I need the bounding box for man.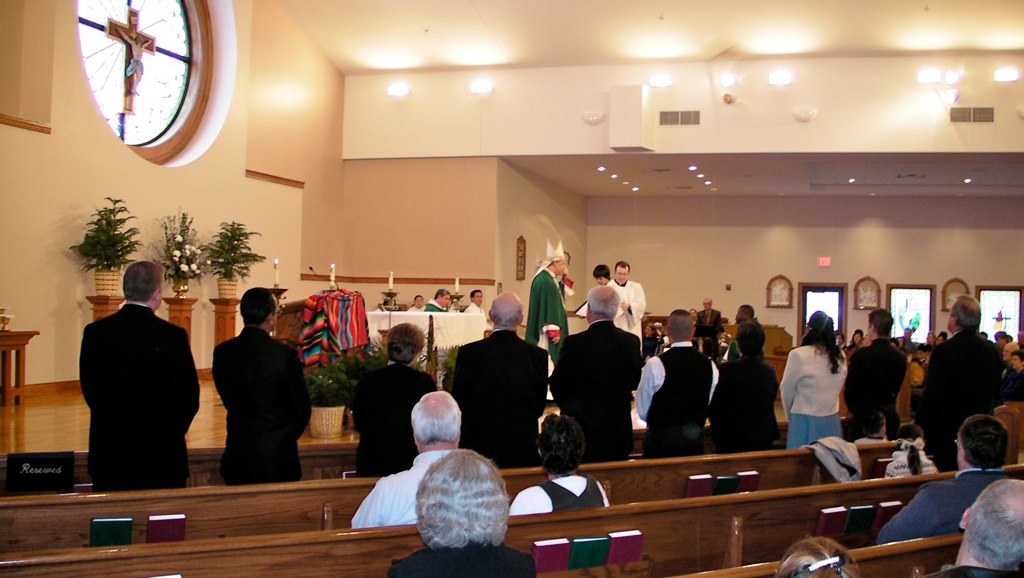
Here it is: 931/475/1023/577.
